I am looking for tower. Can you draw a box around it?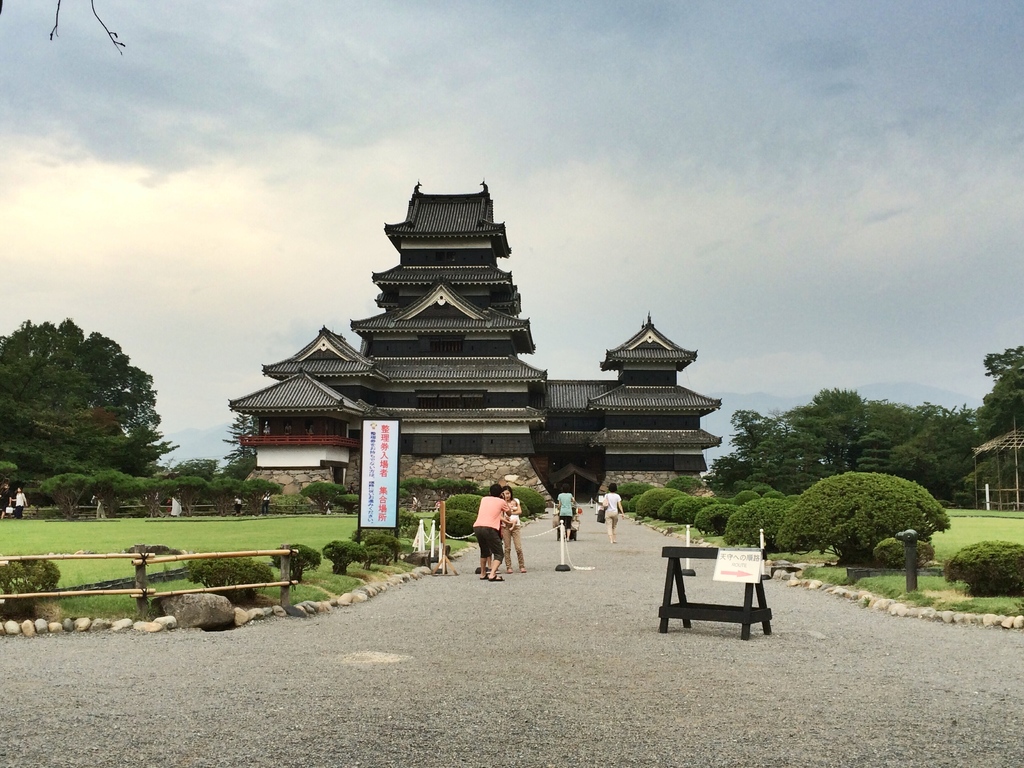
Sure, the bounding box is {"x1": 592, "y1": 298, "x2": 717, "y2": 409}.
